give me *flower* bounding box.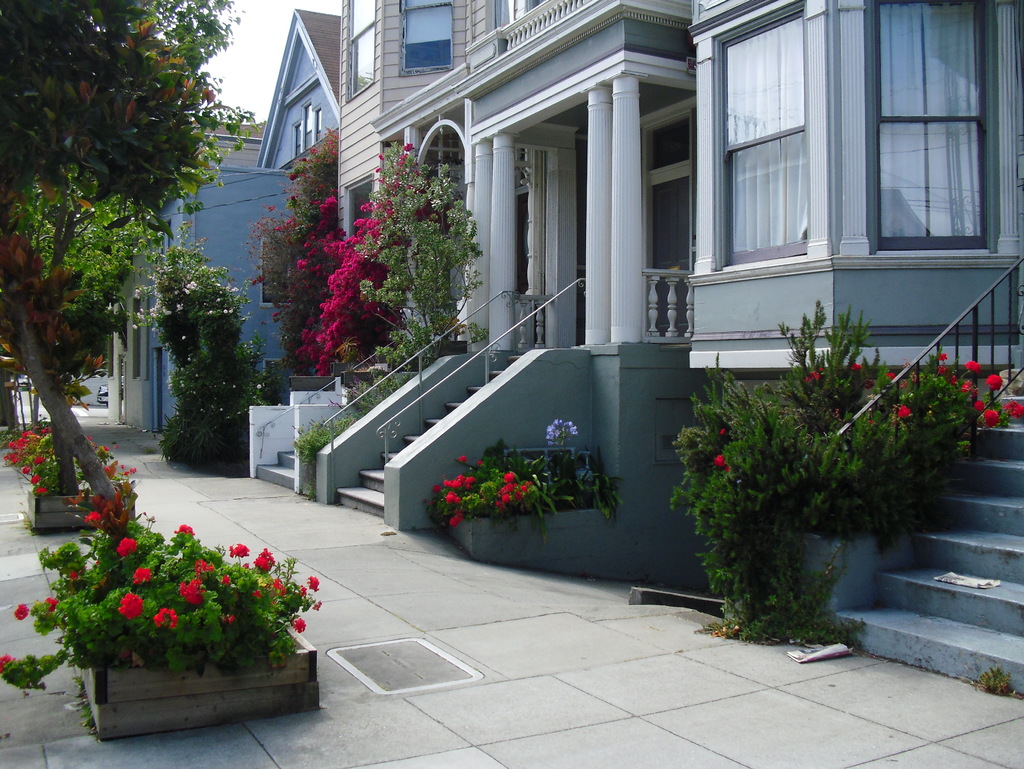
116/535/138/558.
